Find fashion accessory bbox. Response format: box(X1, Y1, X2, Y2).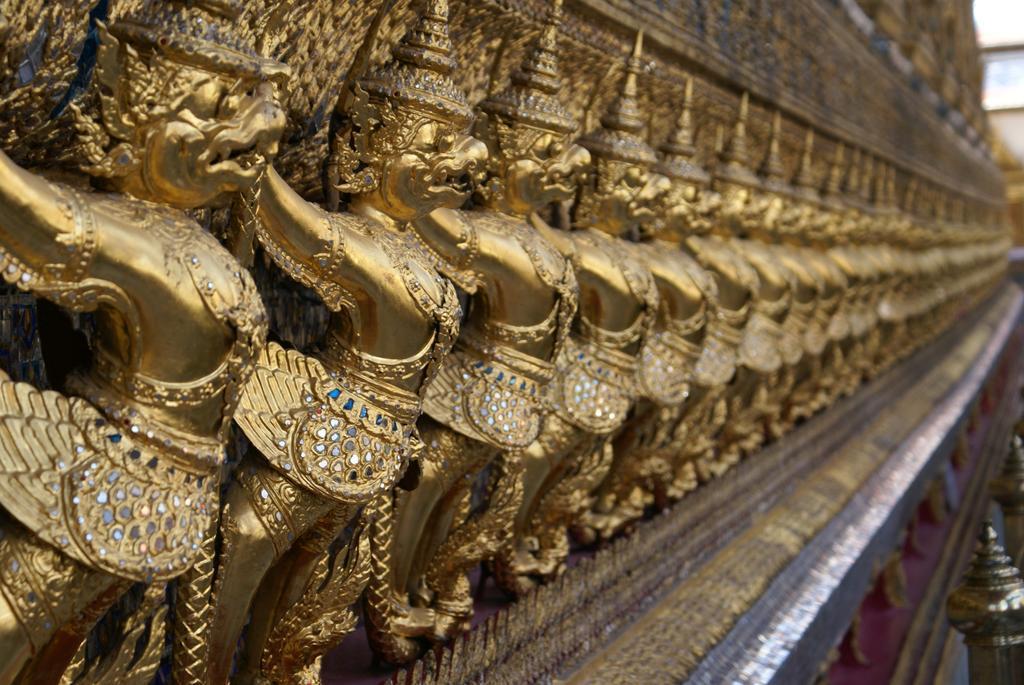
box(755, 113, 792, 211).
